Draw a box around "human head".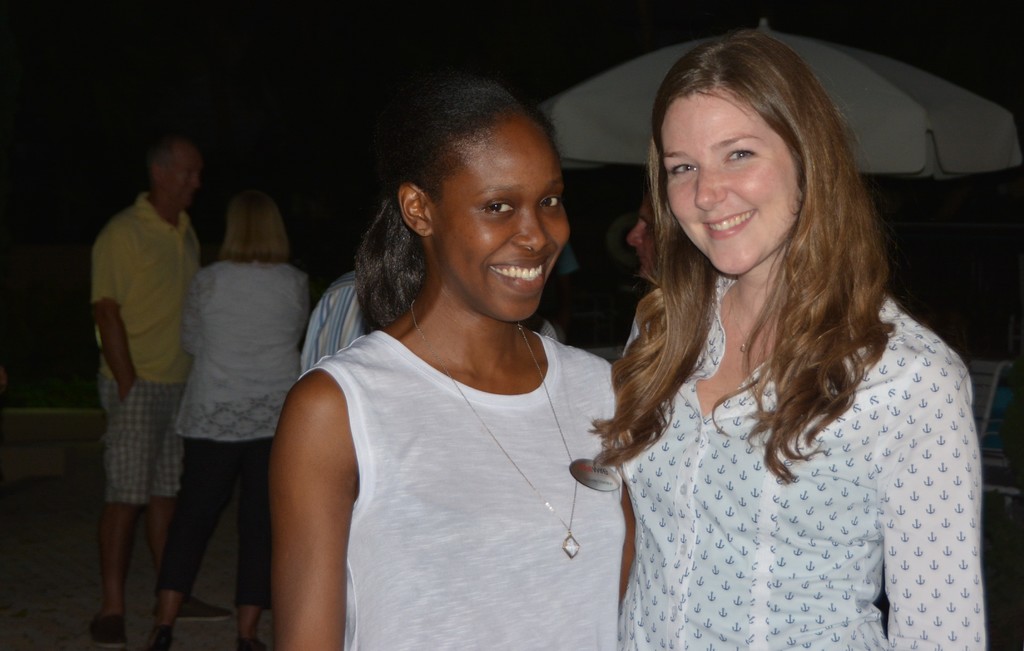
region(625, 196, 662, 273).
